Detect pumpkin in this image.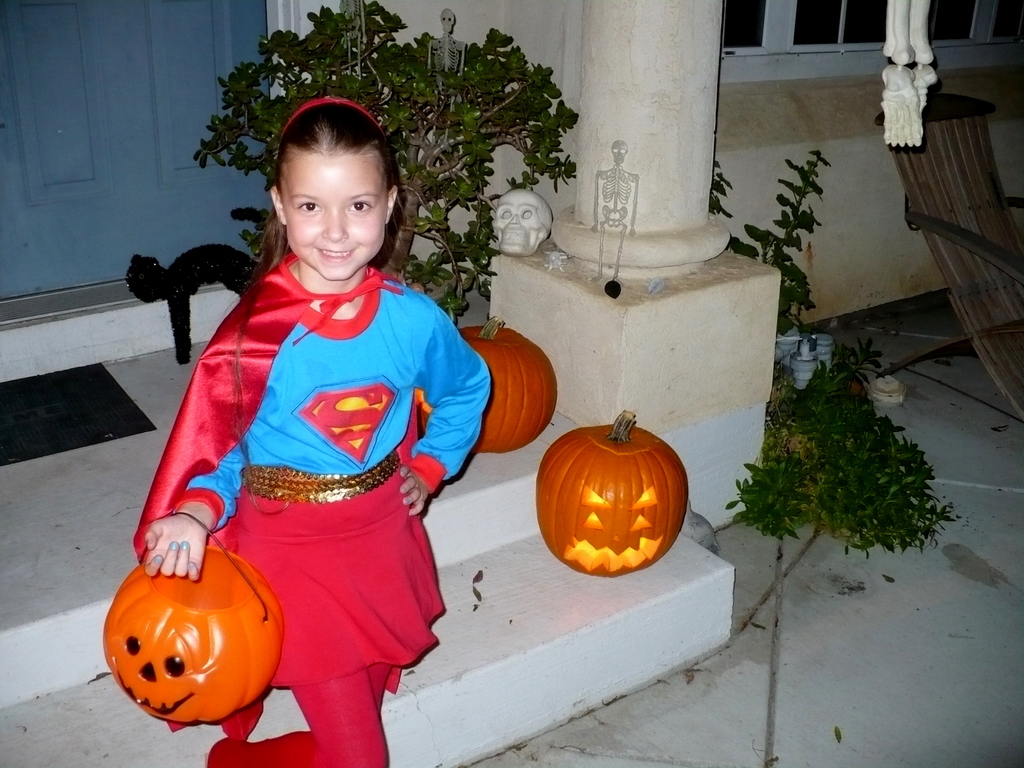
Detection: select_region(98, 544, 290, 716).
